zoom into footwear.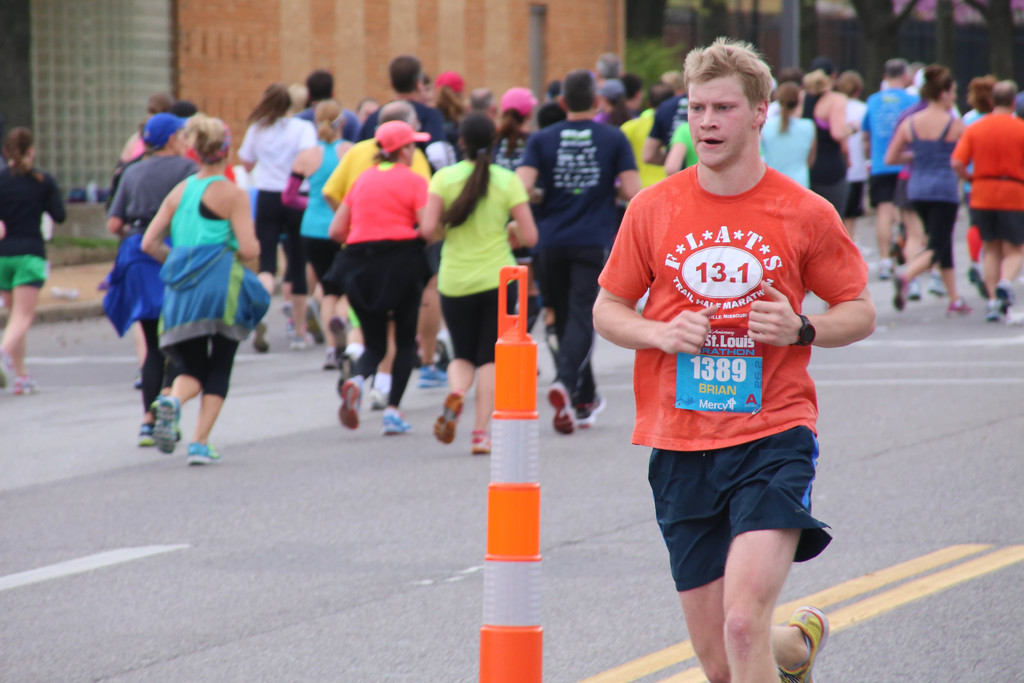
Zoom target: 877 258 896 282.
